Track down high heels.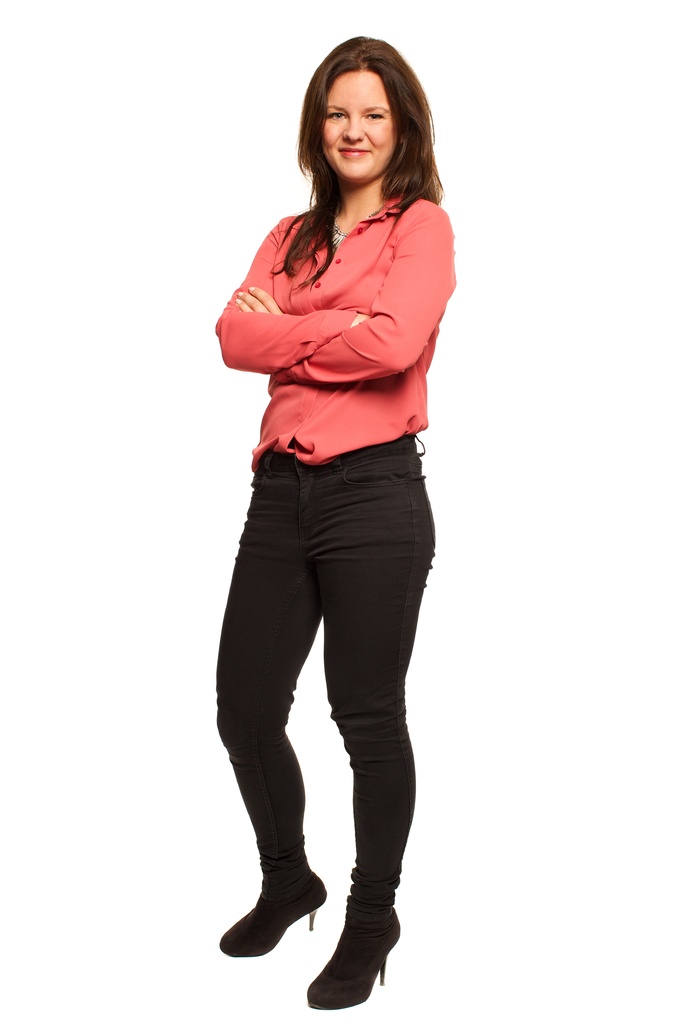
Tracked to rect(220, 876, 330, 956).
